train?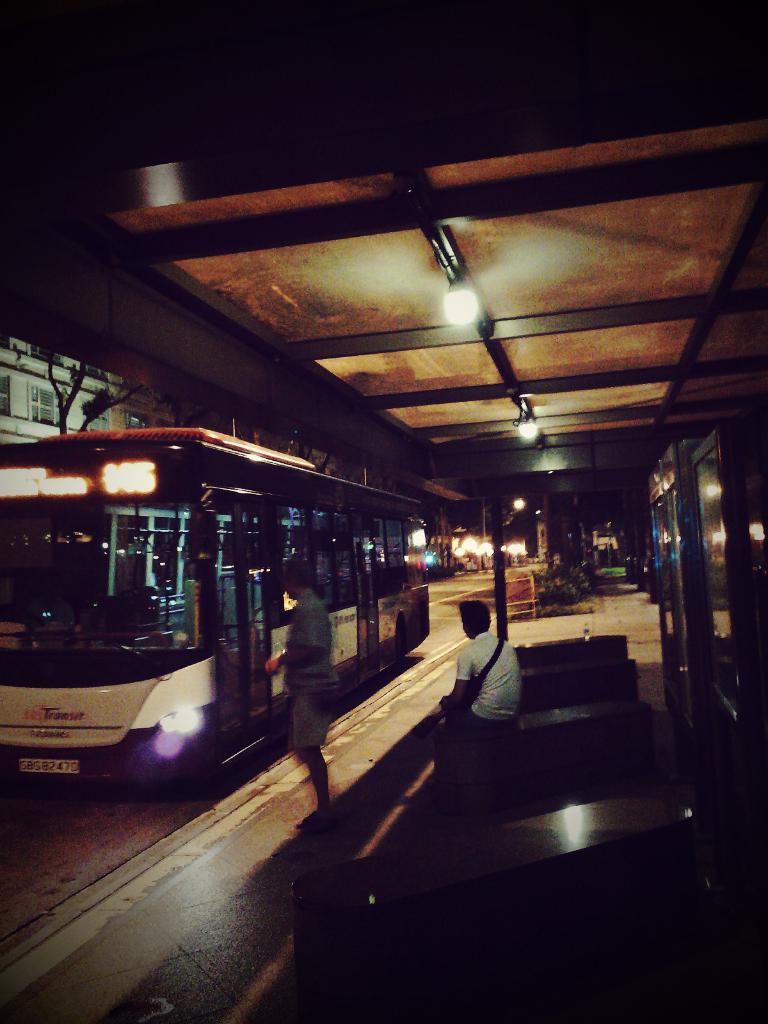
locate(0, 344, 428, 772)
